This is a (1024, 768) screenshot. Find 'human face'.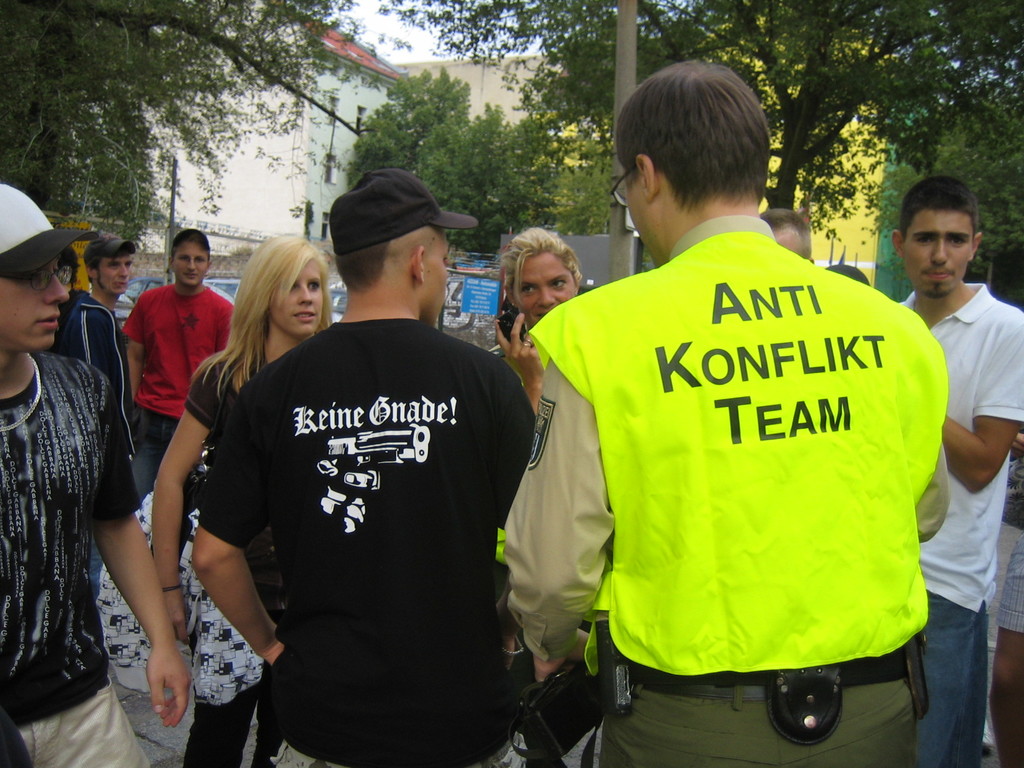
Bounding box: BBox(170, 239, 207, 289).
